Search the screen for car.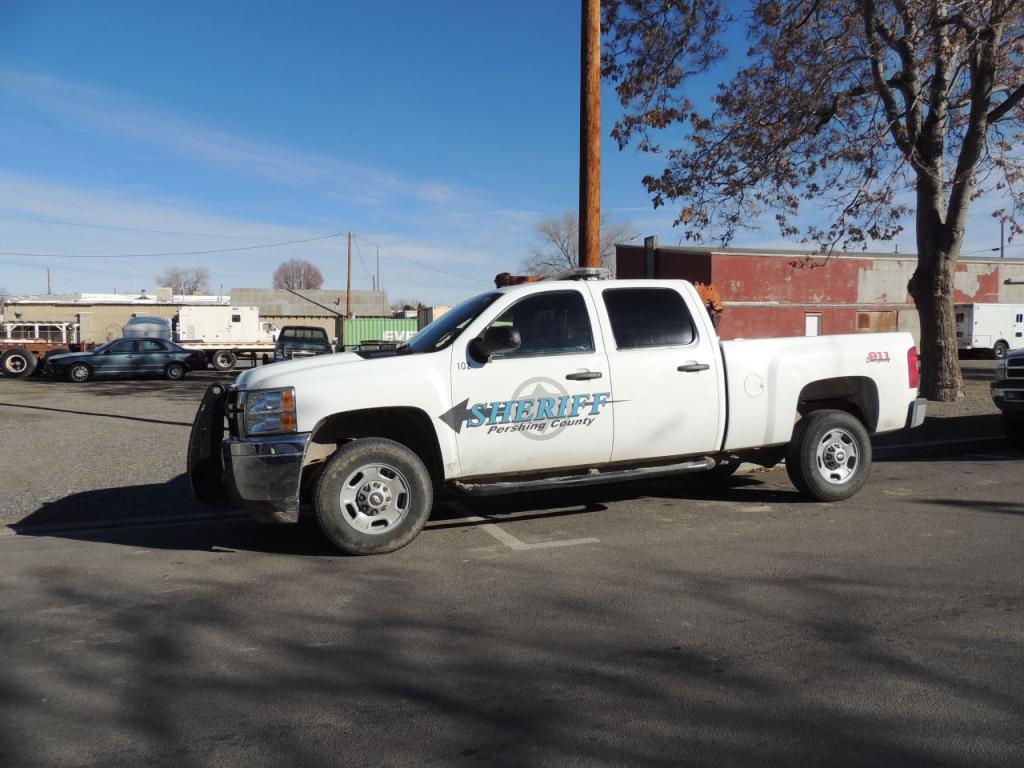
Found at <box>270,322,328,370</box>.
